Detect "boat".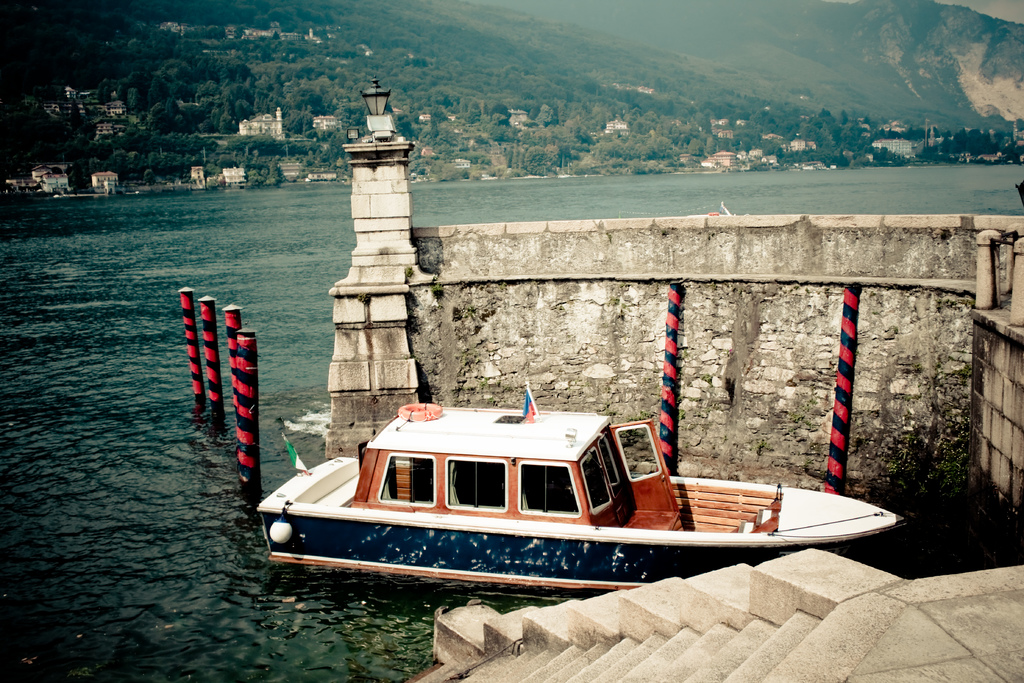
Detected at <box>258,392,908,590</box>.
